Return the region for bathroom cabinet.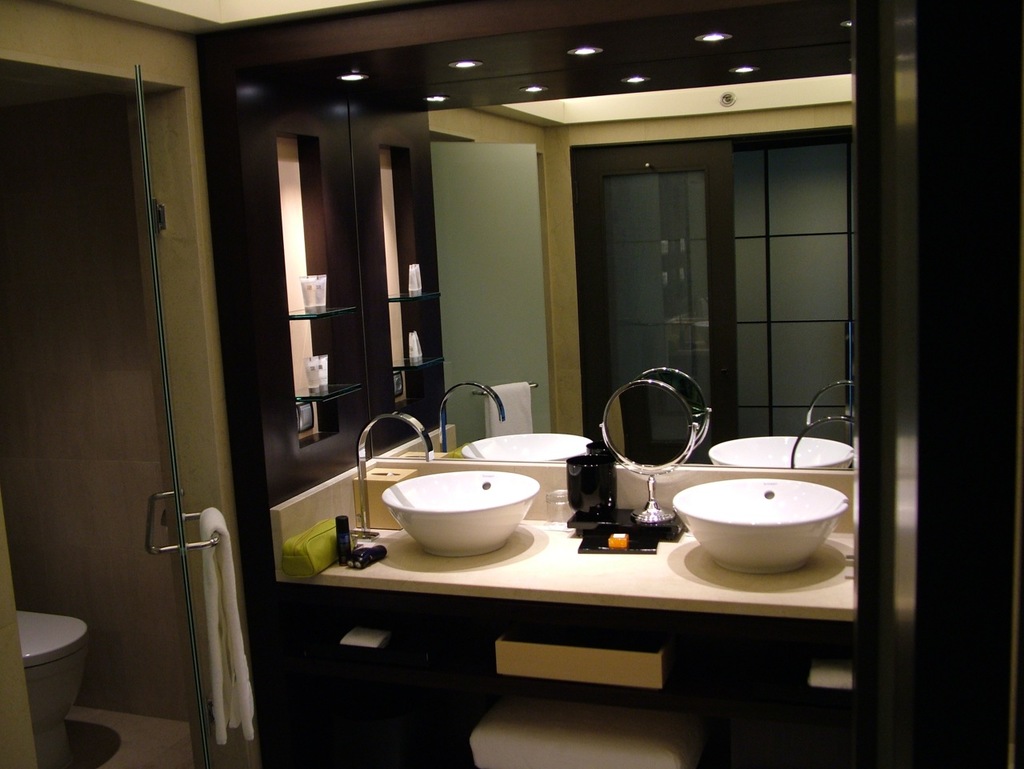
Rect(234, 113, 387, 503).
